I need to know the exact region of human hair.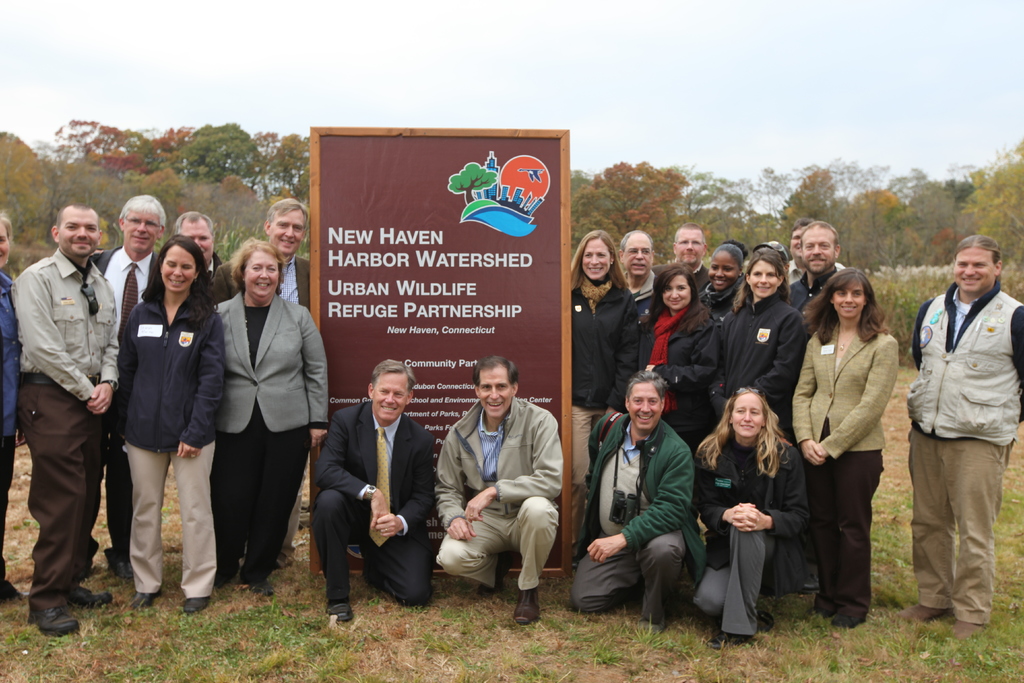
Region: box(800, 222, 838, 247).
